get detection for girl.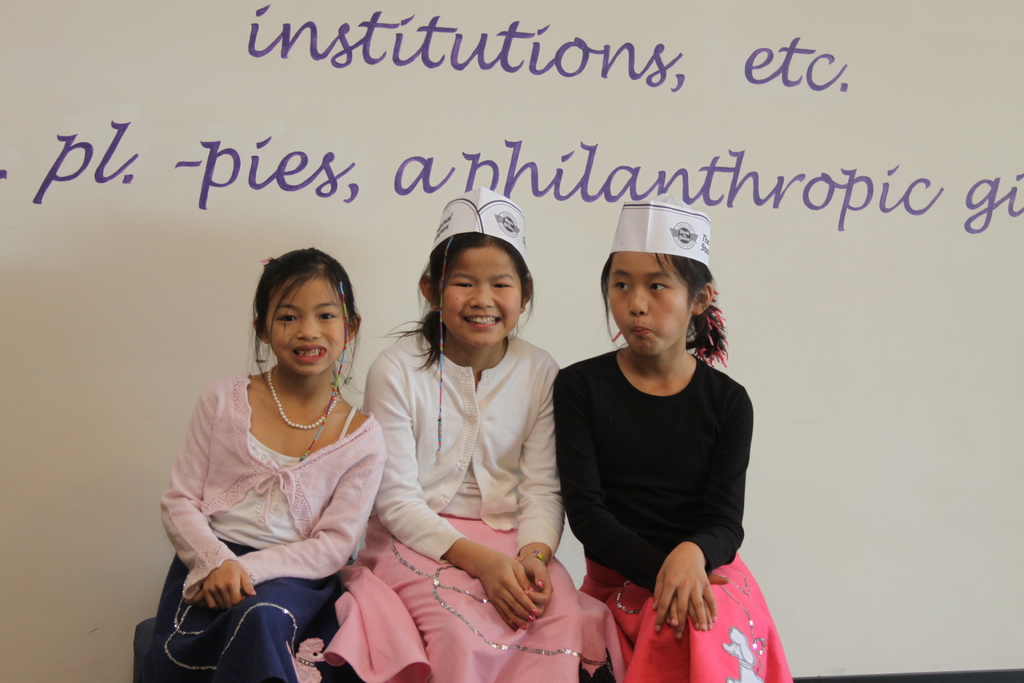
Detection: 550,204,796,682.
